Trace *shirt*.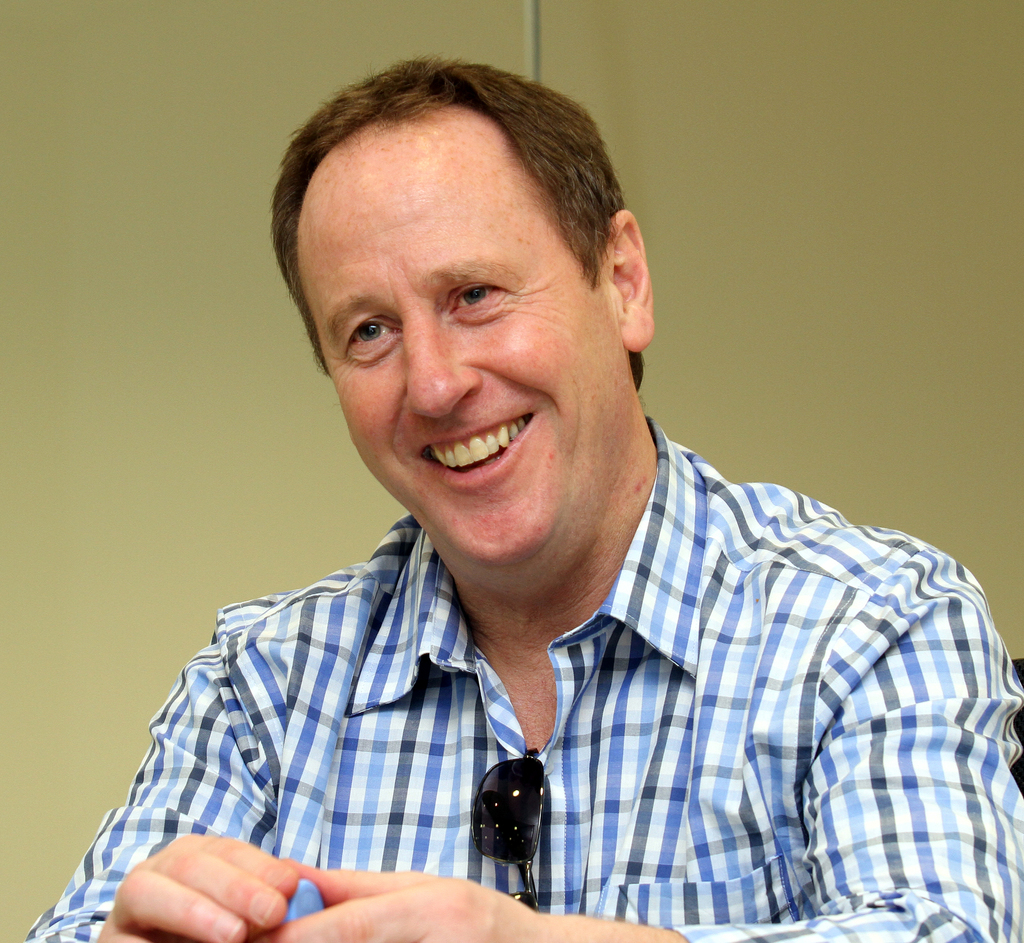
Traced to l=99, t=342, r=1012, b=942.
